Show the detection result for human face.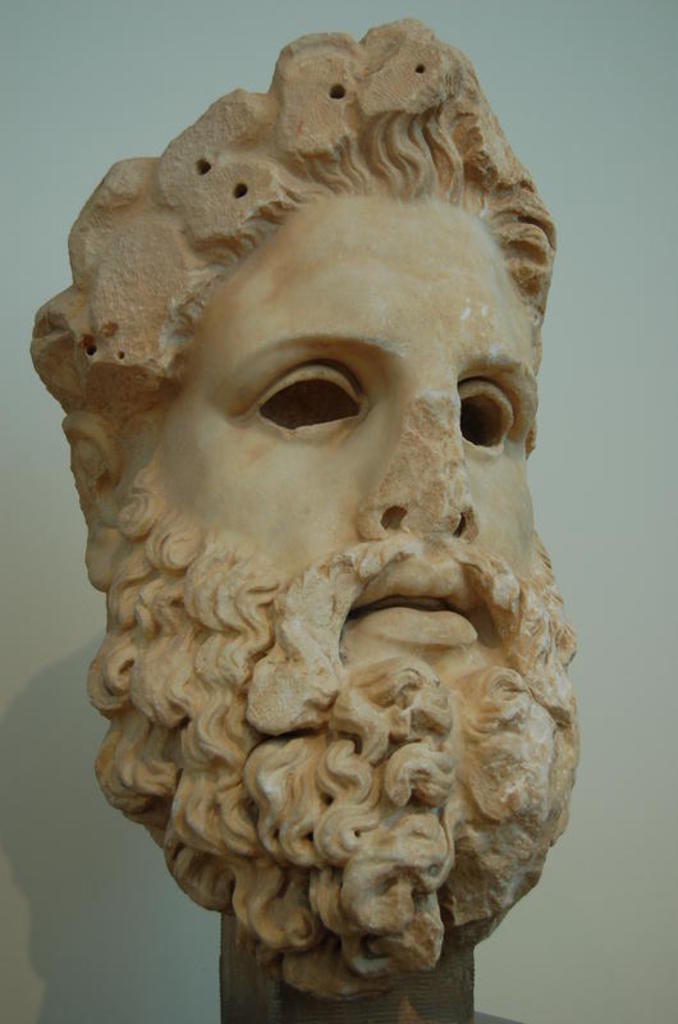
{"x1": 136, "y1": 197, "x2": 539, "y2": 841}.
